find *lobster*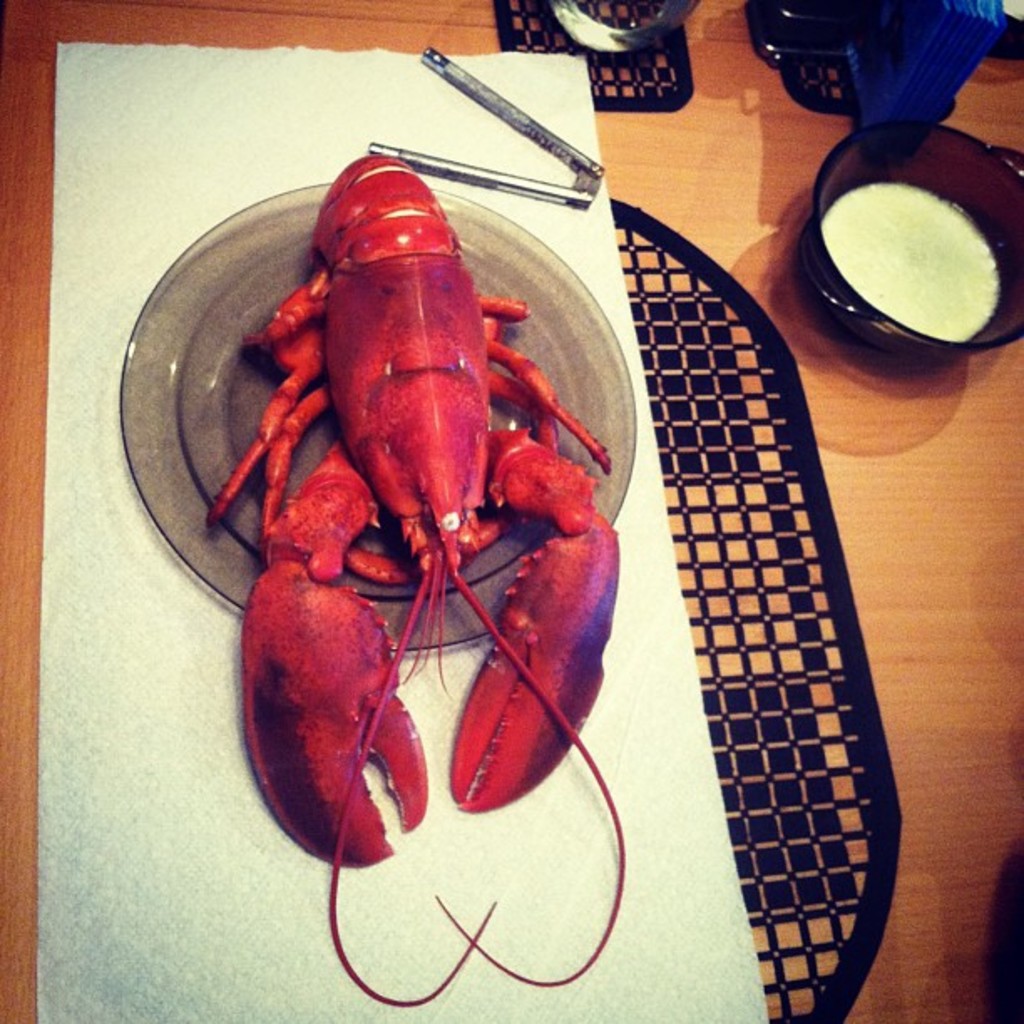
detection(194, 146, 619, 1014)
